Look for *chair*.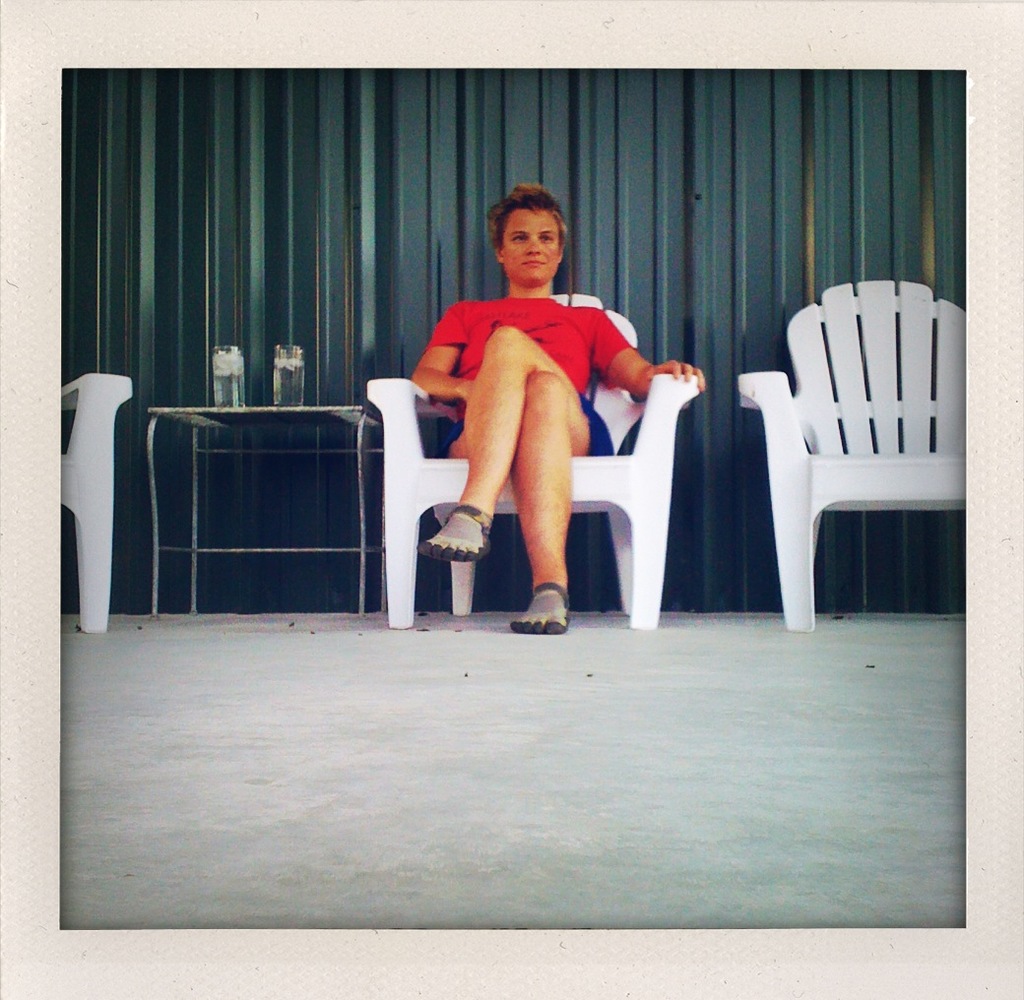
Found: select_region(38, 371, 130, 638).
